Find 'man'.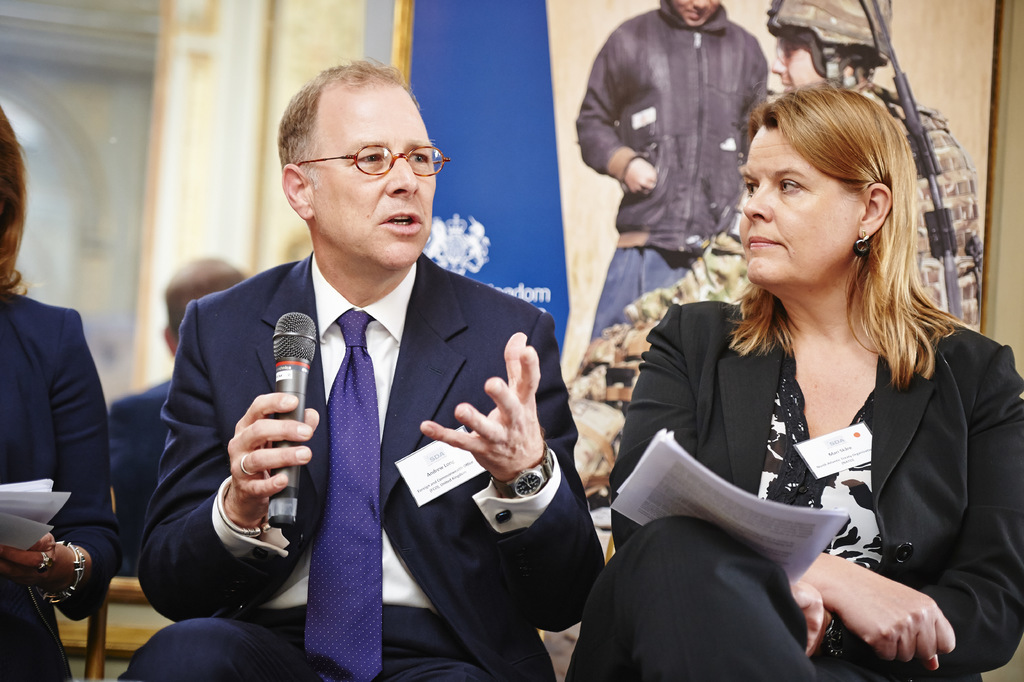
157, 80, 584, 670.
